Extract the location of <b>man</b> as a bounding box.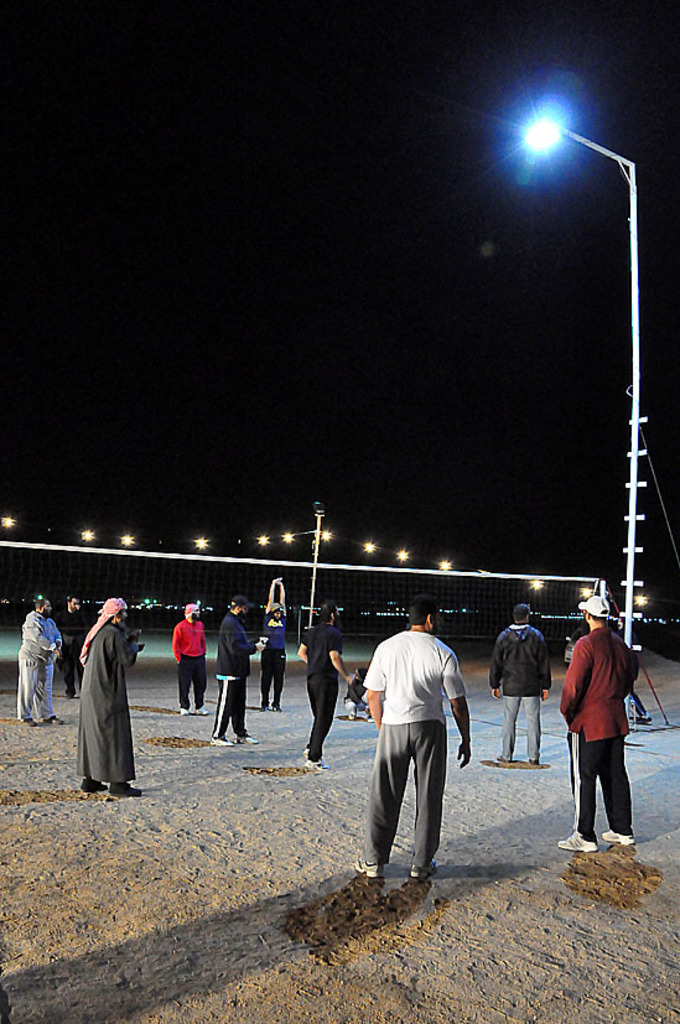
[204,587,269,757].
